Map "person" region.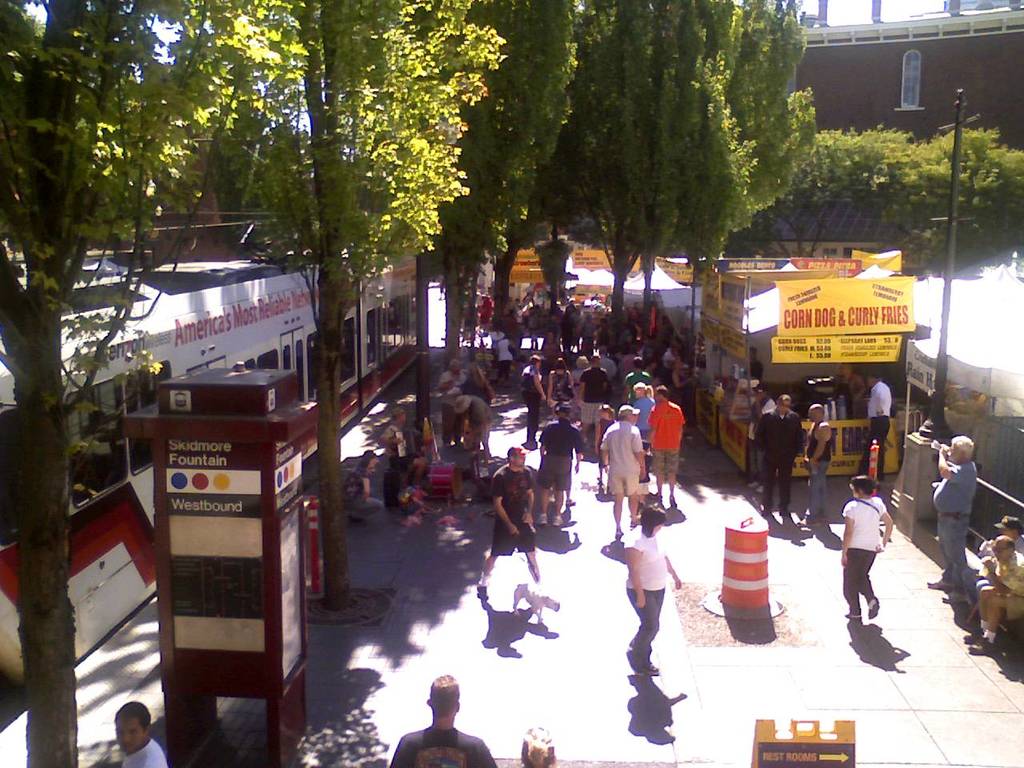
Mapped to (386, 674, 498, 767).
